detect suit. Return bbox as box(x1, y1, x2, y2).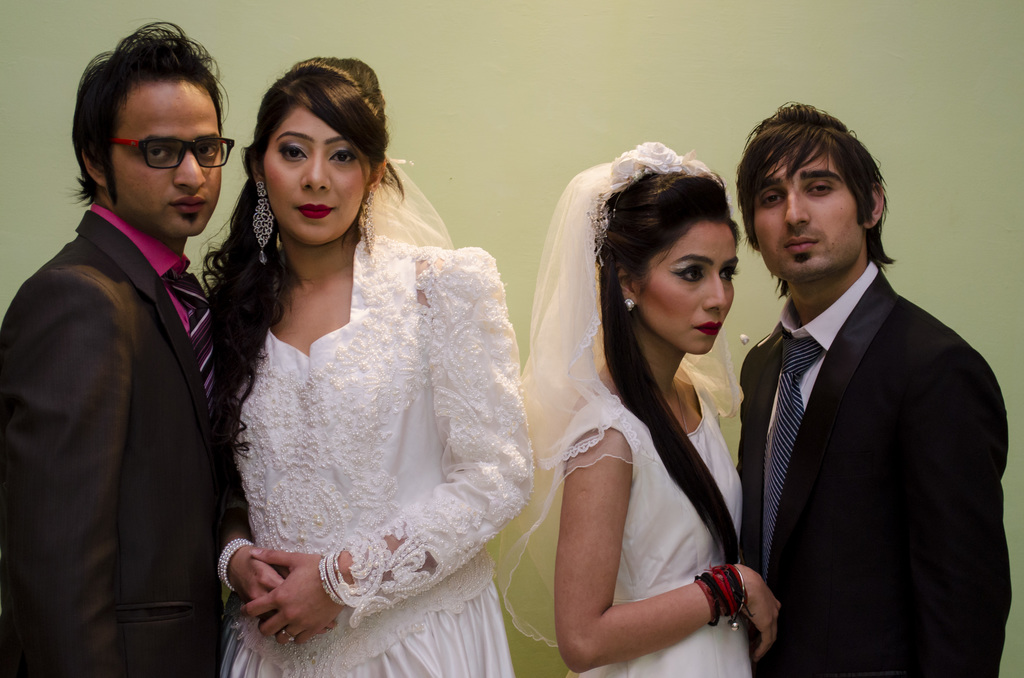
box(0, 207, 231, 677).
